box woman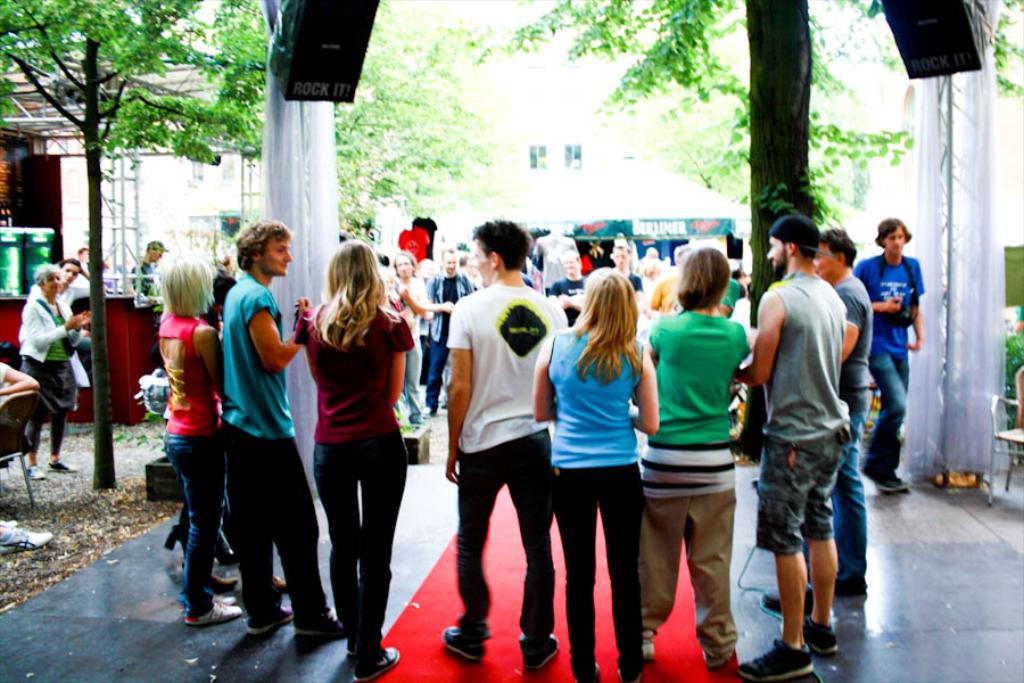
<region>306, 232, 416, 682</region>
